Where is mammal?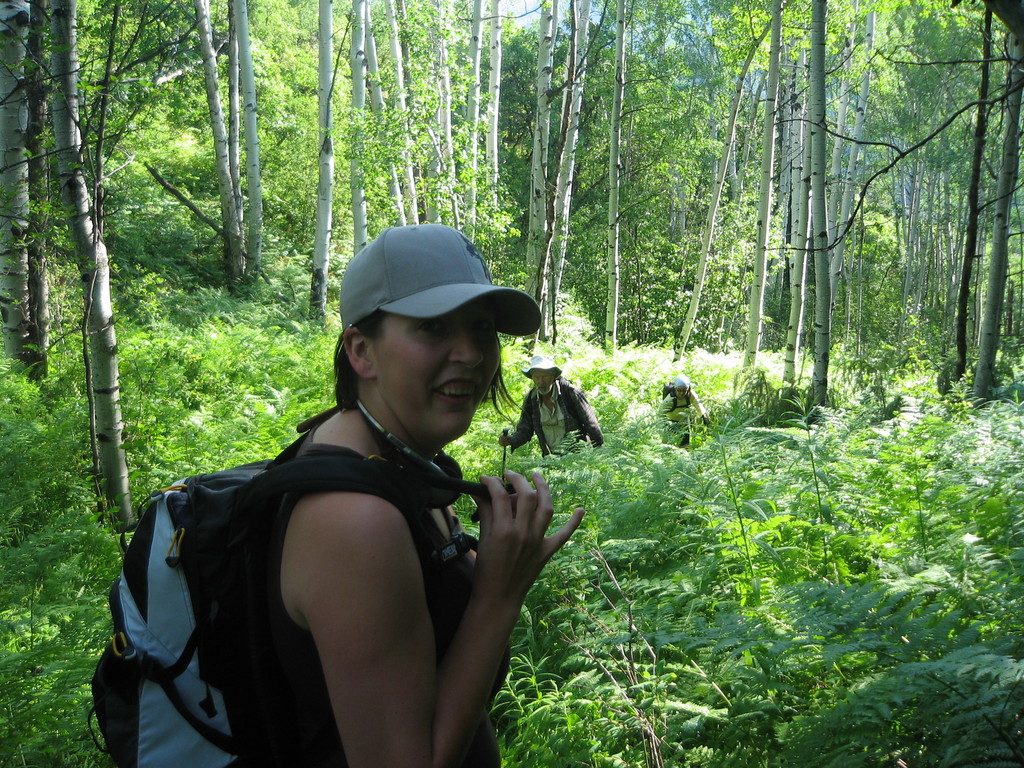
[655,373,703,448].
